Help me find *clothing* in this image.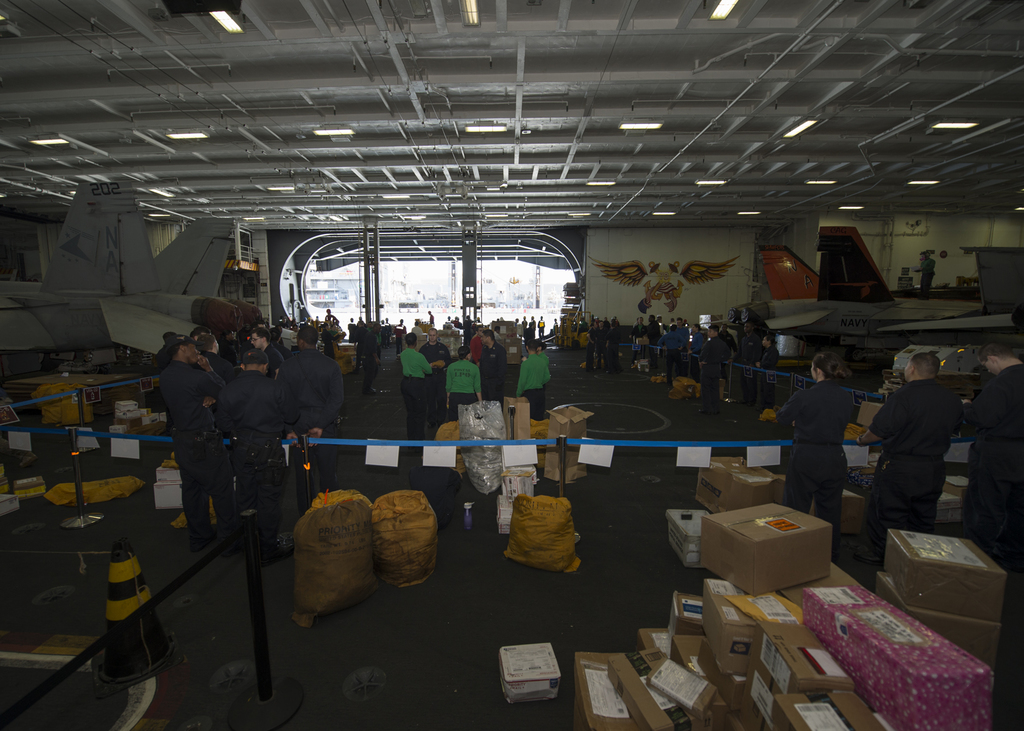
Found it: 586/328/593/365.
